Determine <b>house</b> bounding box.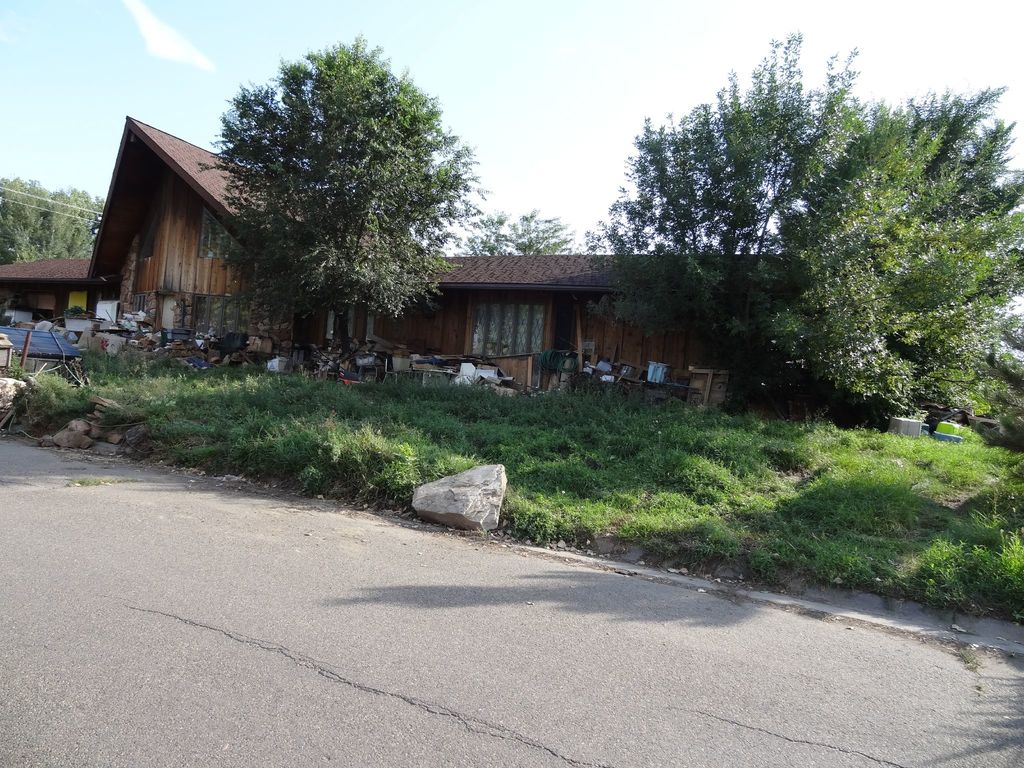
Determined: select_region(2, 248, 95, 315).
